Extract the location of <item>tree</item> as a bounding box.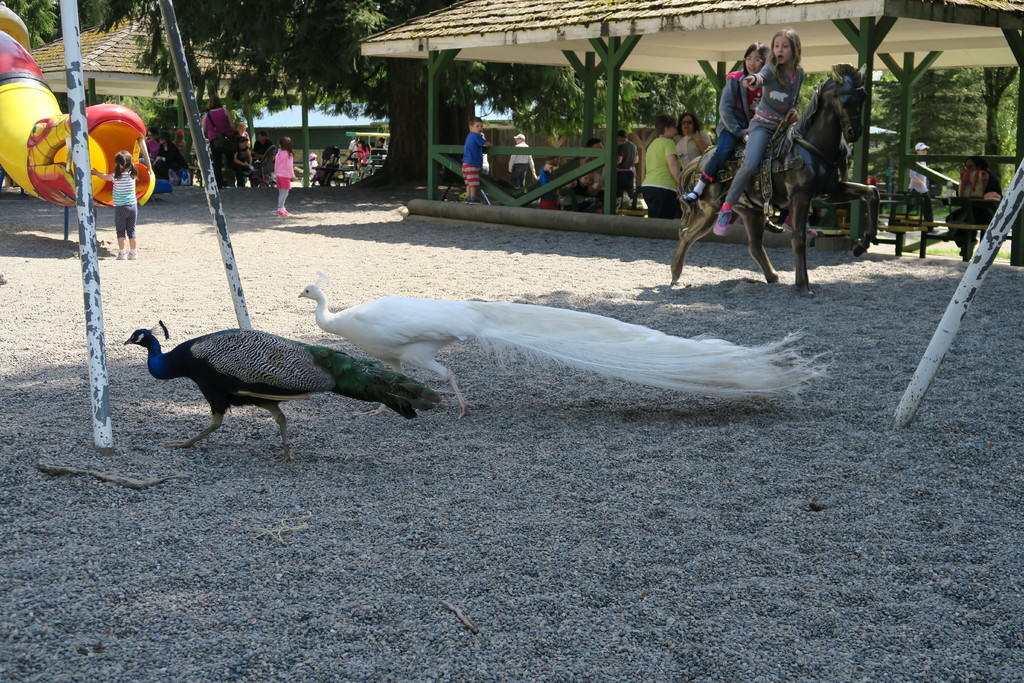
92 0 387 117.
